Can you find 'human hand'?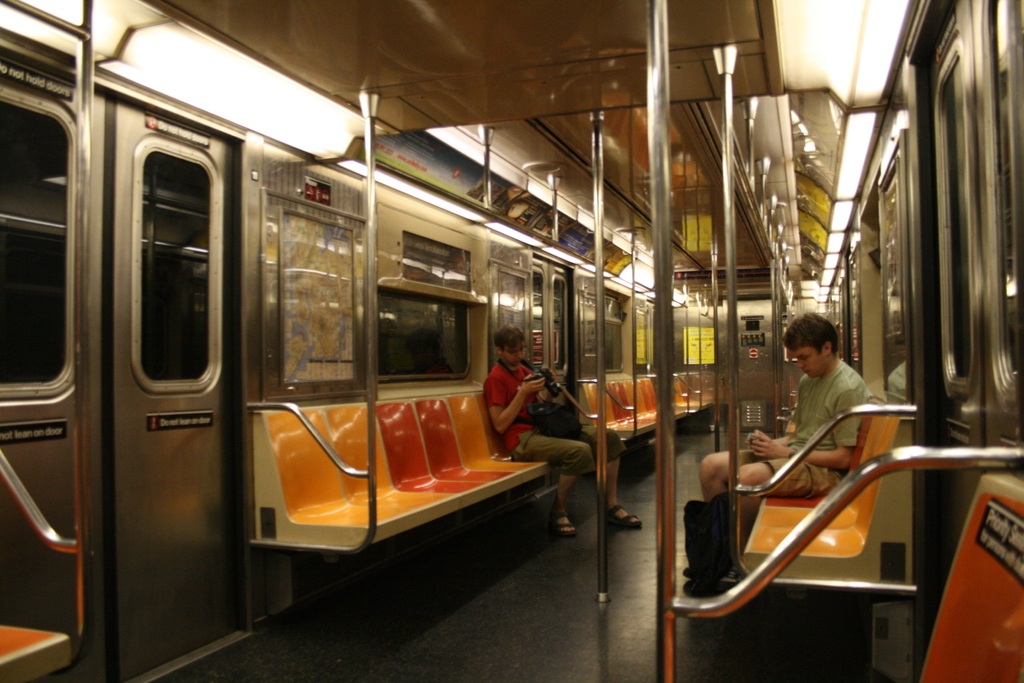
Yes, bounding box: region(513, 374, 543, 386).
